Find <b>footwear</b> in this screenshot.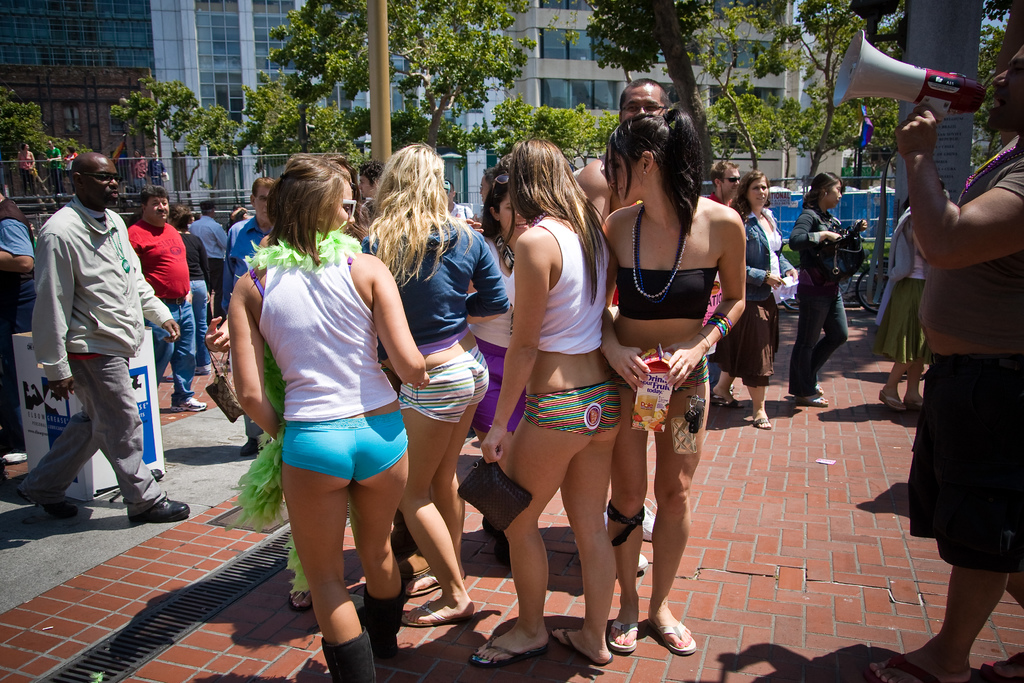
The bounding box for <b>footwear</b> is box=[401, 602, 463, 628].
